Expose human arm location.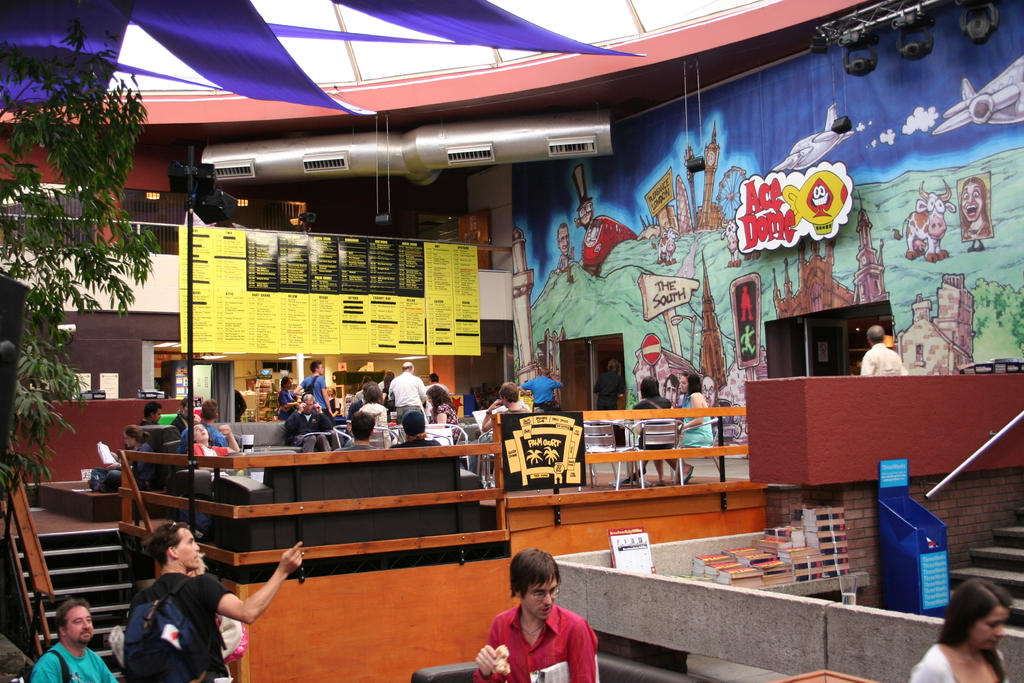
Exposed at 291,373,311,397.
